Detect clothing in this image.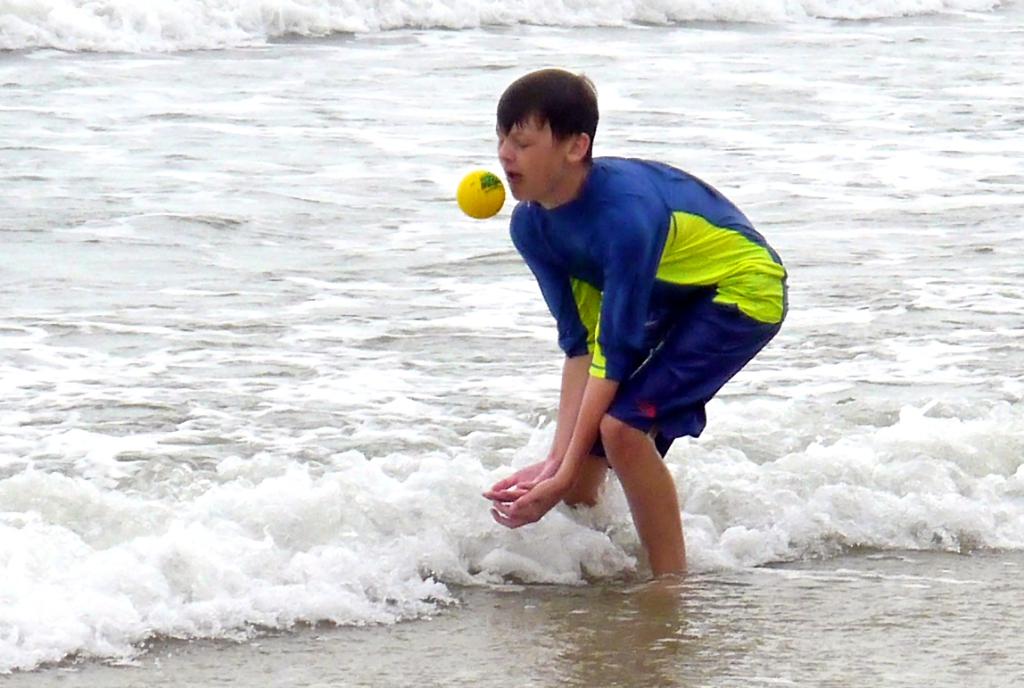
Detection: box=[516, 146, 791, 476].
